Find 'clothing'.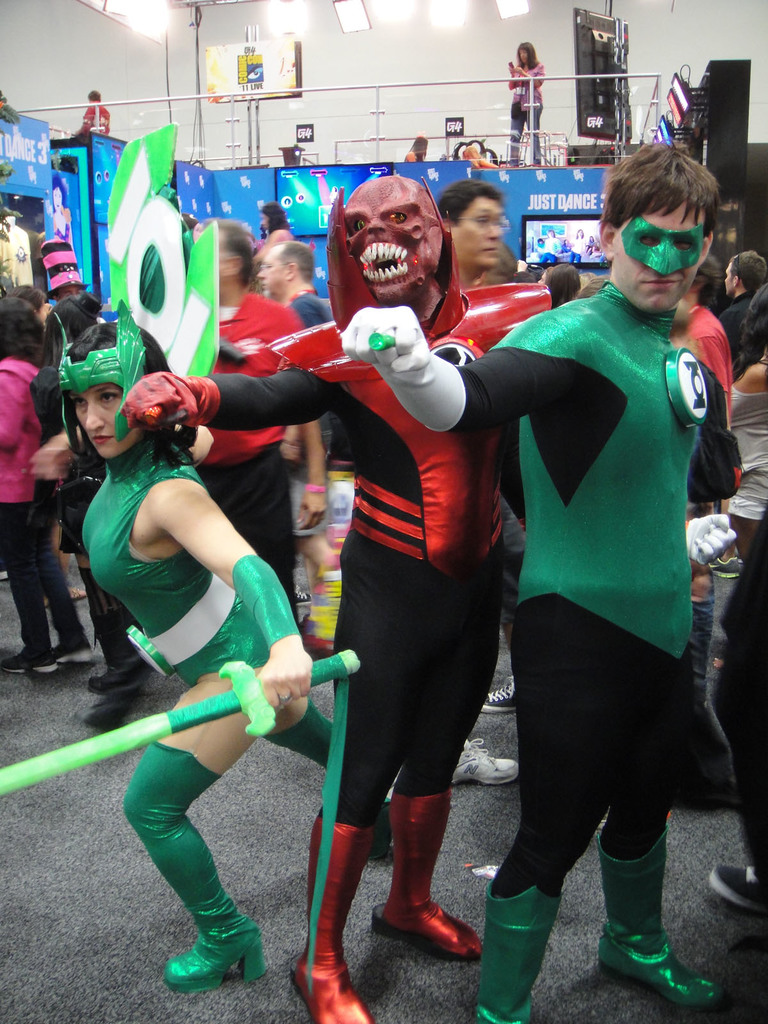
bbox=(0, 352, 69, 665).
